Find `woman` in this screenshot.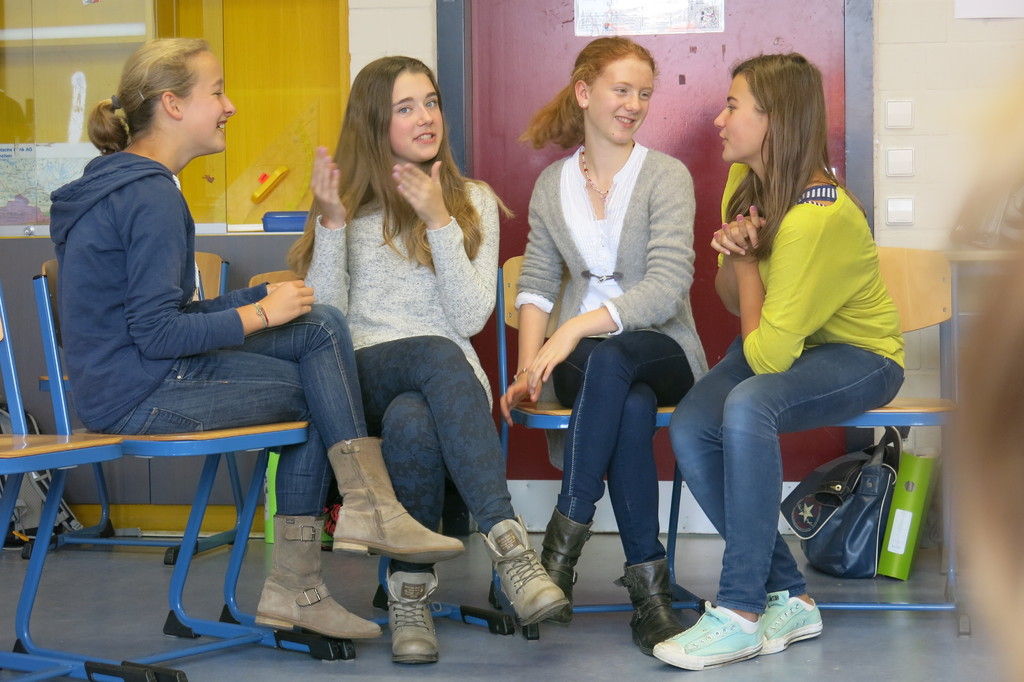
The bounding box for `woman` is (left=47, top=29, right=467, bottom=646).
